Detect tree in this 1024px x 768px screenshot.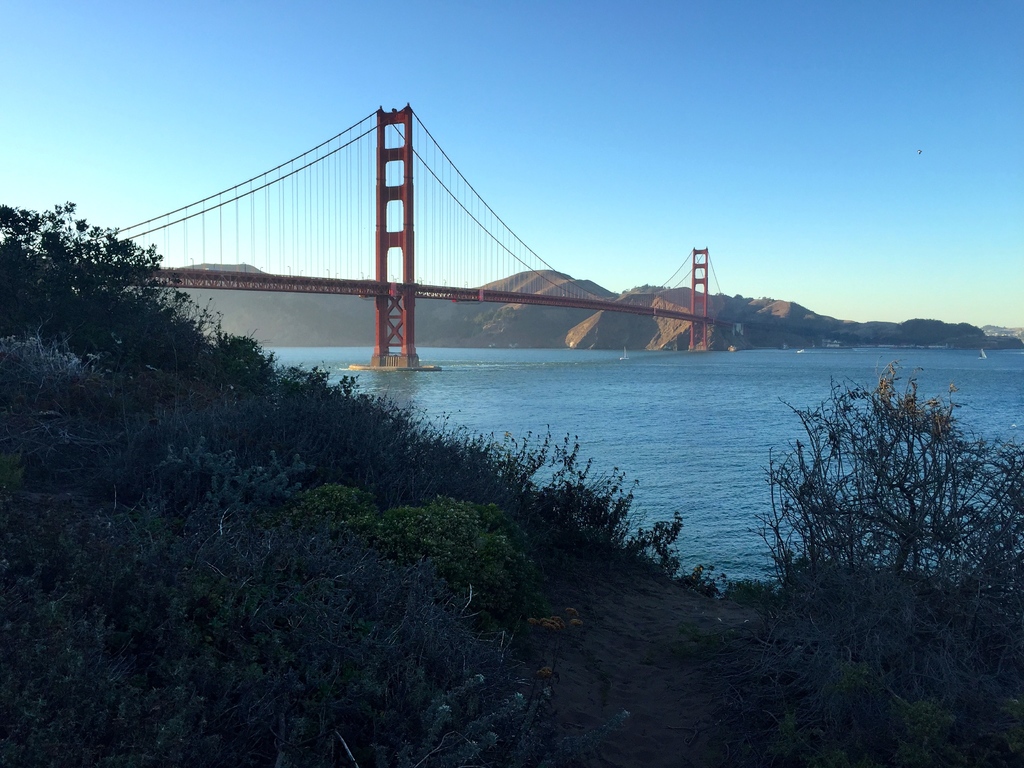
Detection: <box>758,346,1023,636</box>.
